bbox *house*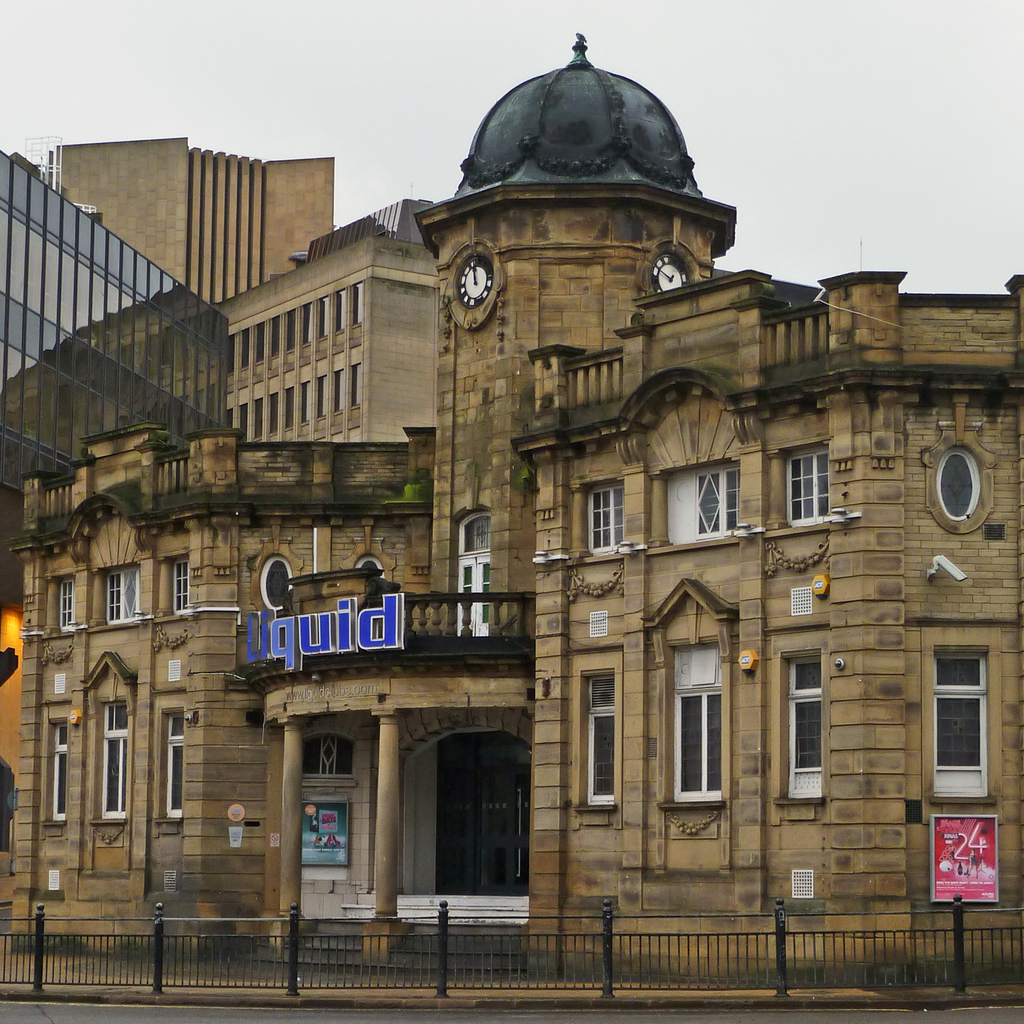
l=40, t=132, r=333, b=300
